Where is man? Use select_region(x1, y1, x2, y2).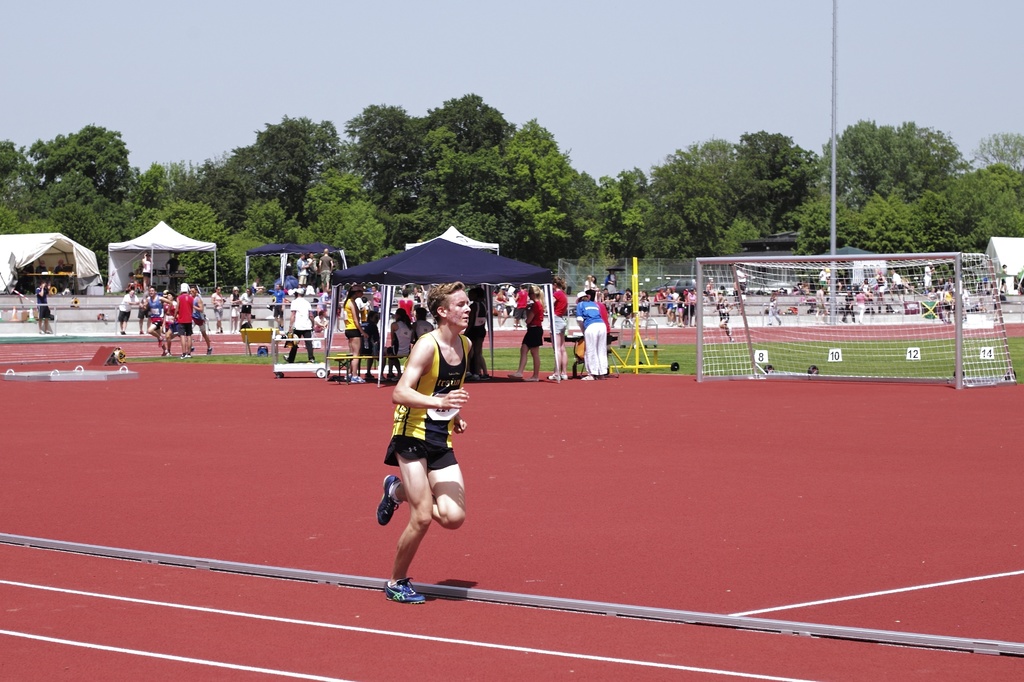
select_region(116, 289, 143, 332).
